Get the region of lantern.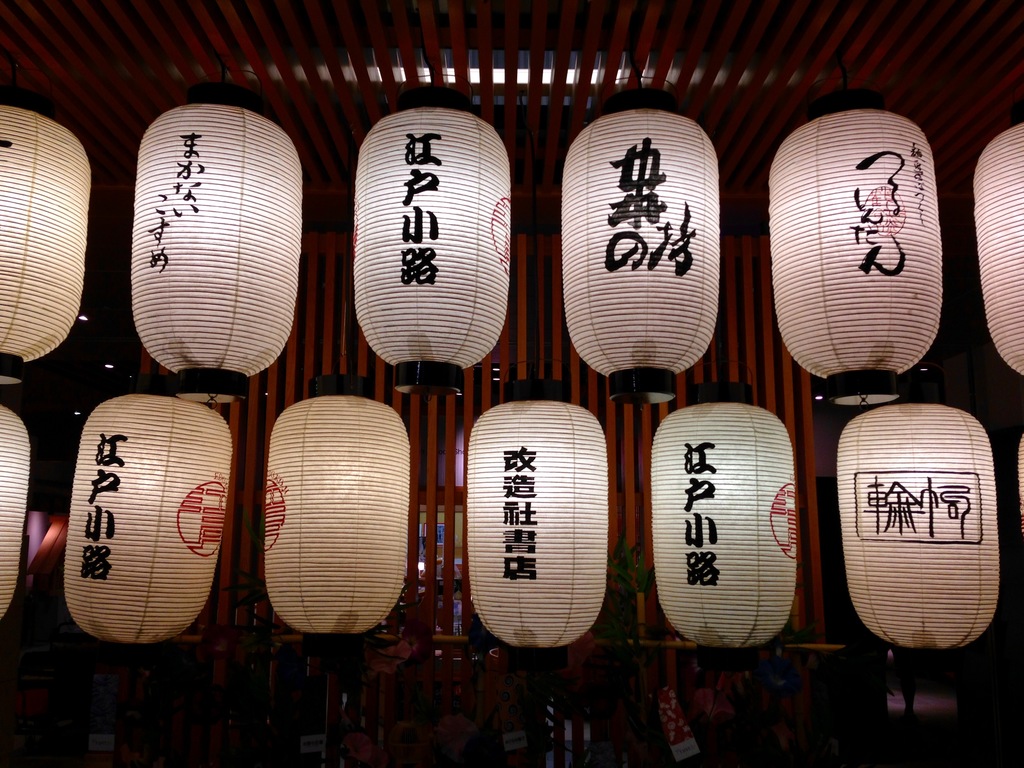
detection(468, 376, 608, 653).
